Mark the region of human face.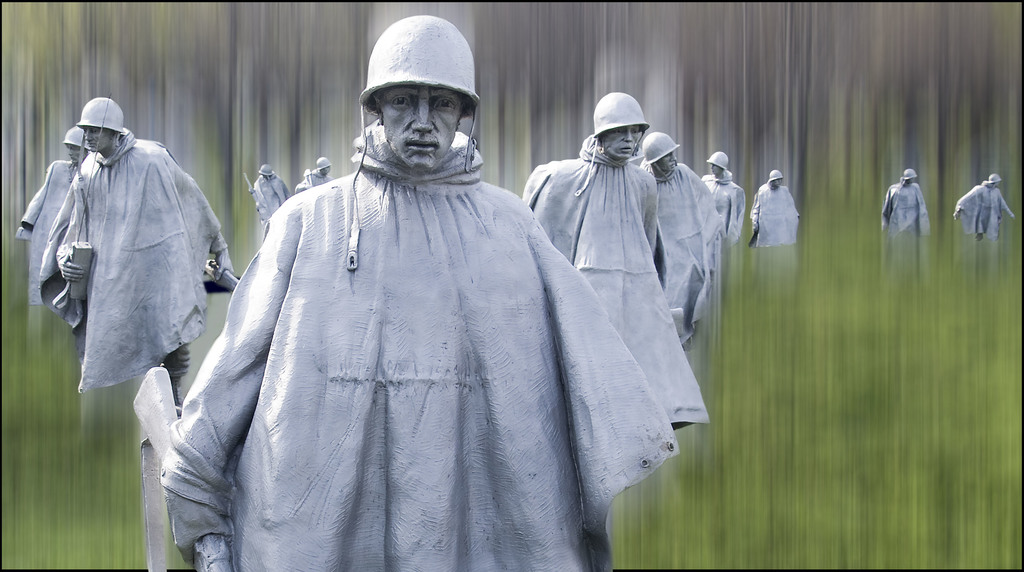
Region: 378 86 461 174.
